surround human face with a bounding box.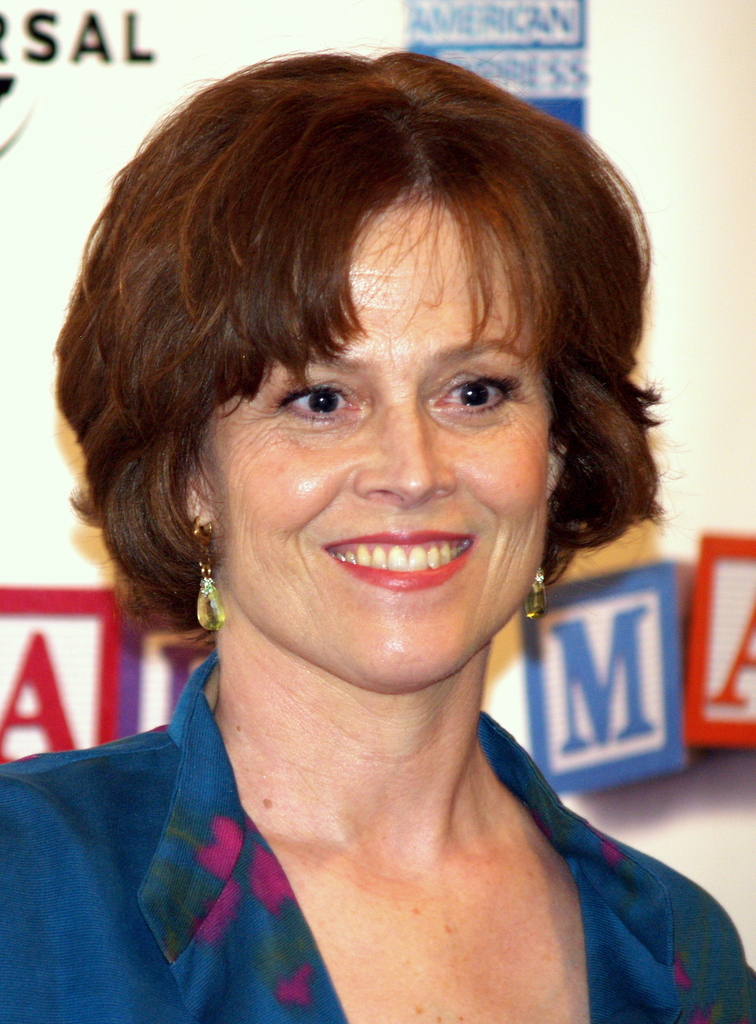
select_region(188, 205, 551, 692).
